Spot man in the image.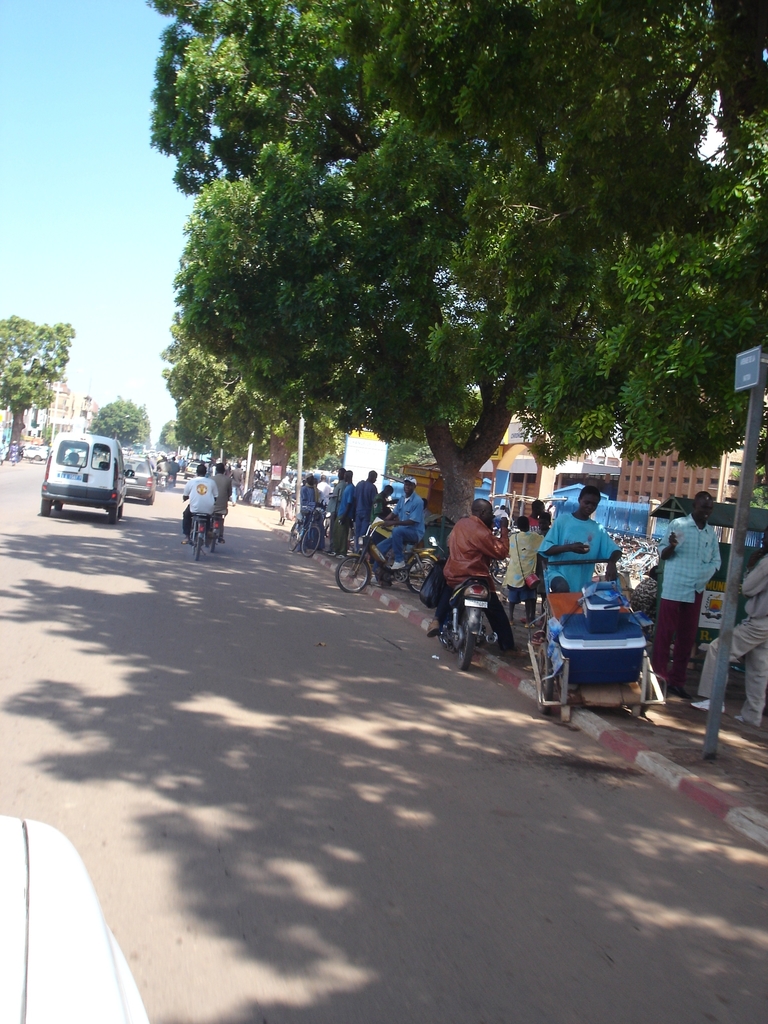
man found at 226:461:249:506.
